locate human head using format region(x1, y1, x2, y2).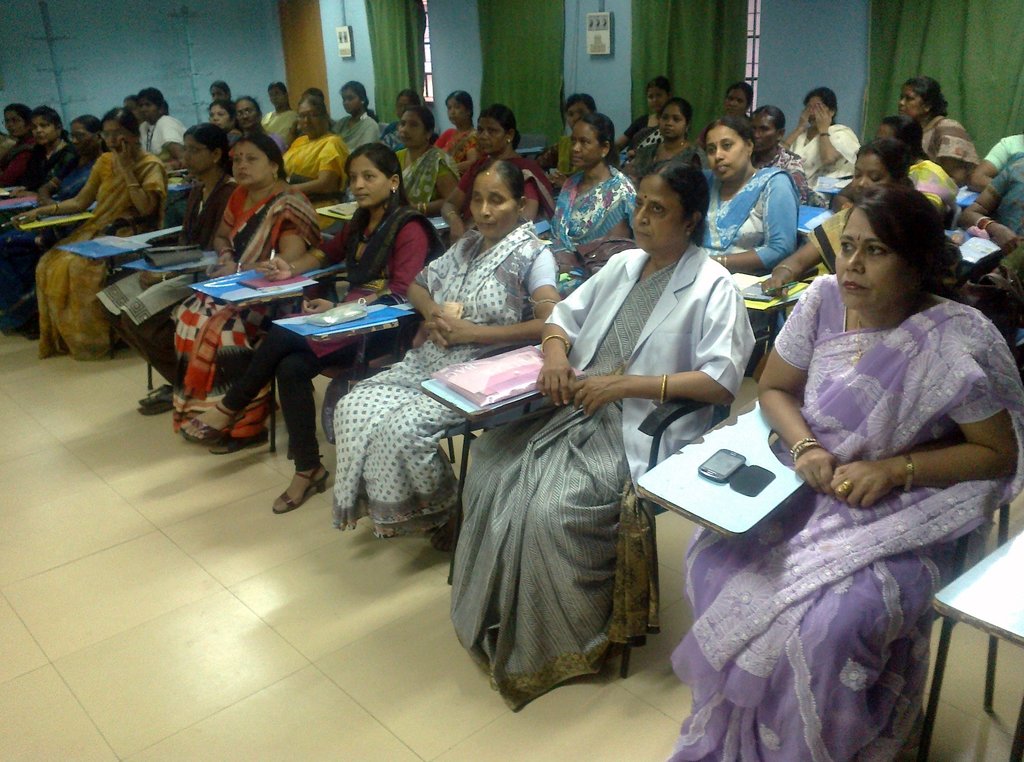
region(703, 115, 760, 185).
